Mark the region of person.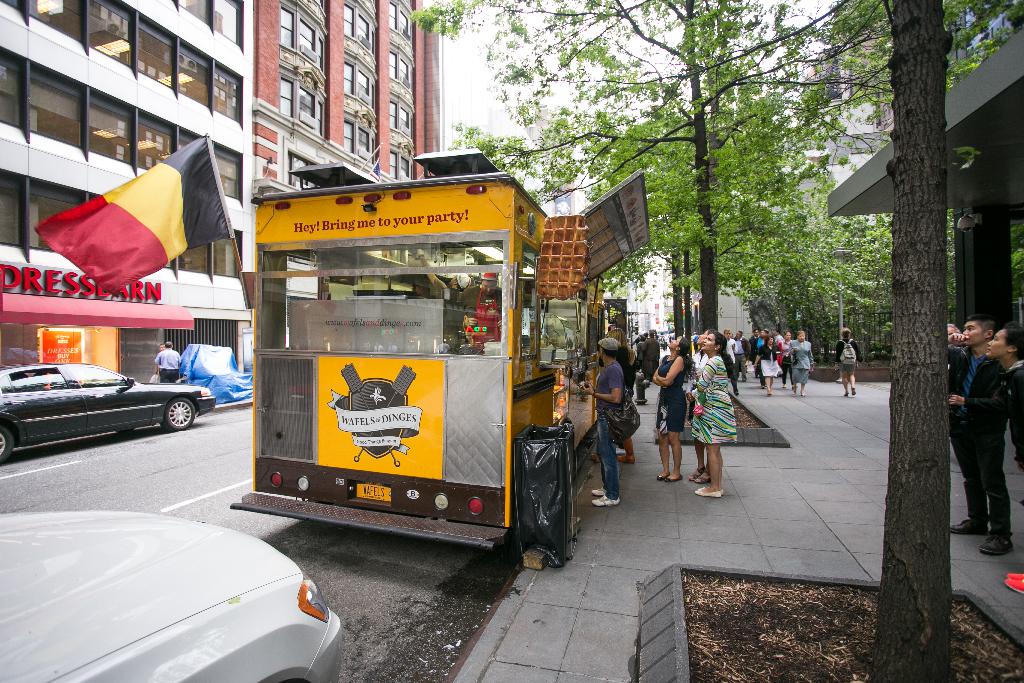
Region: 150, 342, 182, 386.
